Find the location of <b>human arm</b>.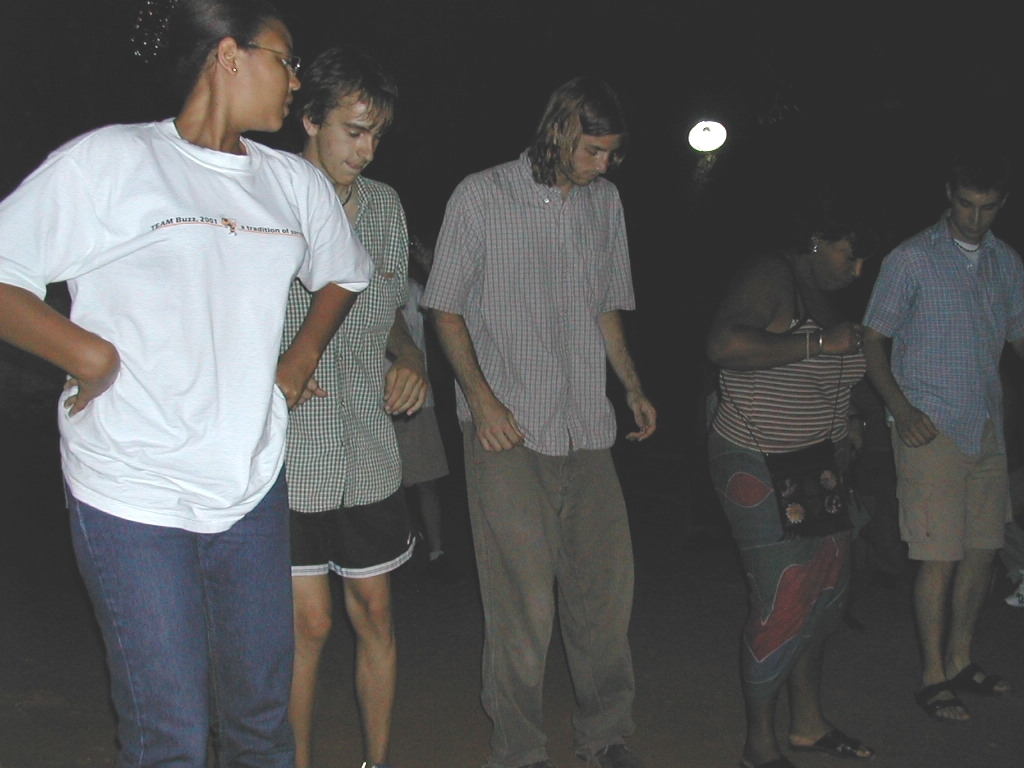
Location: crop(699, 264, 869, 375).
